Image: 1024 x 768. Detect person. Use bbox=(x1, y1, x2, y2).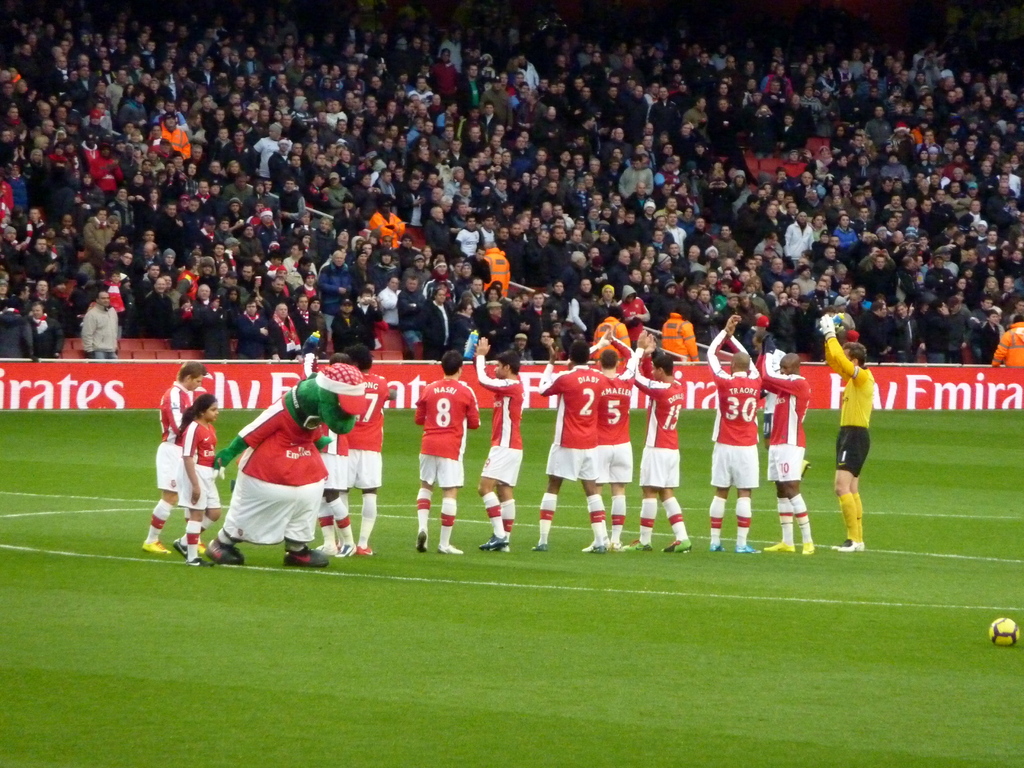
bbox=(992, 316, 1023, 368).
